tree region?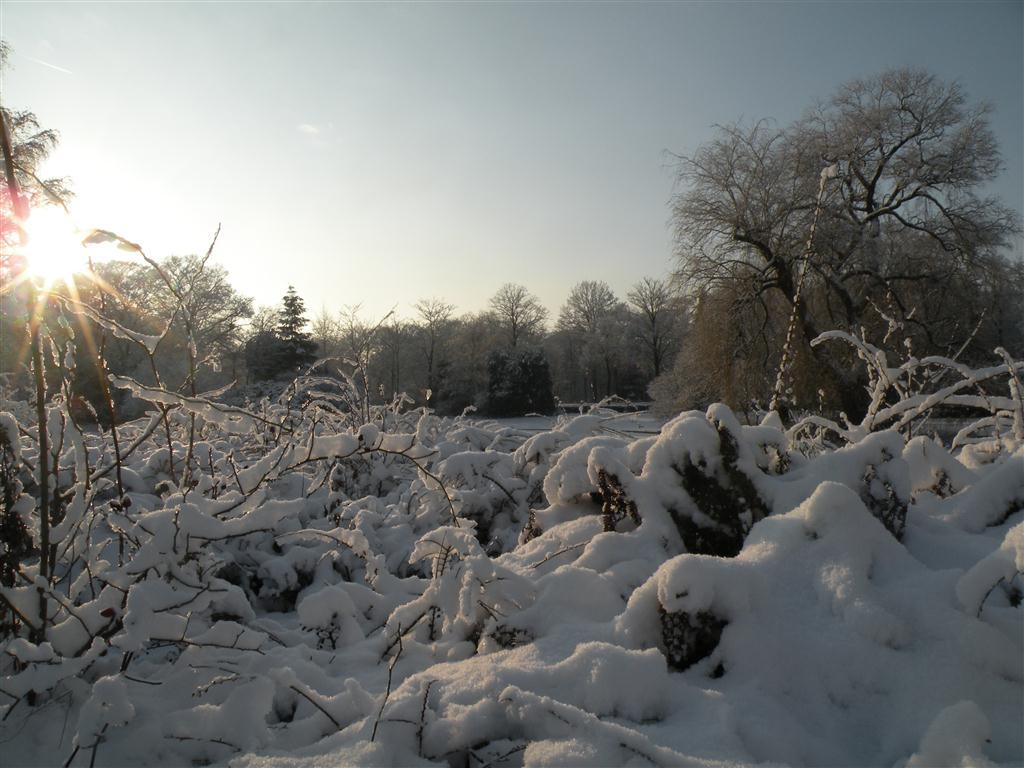
{"x1": 468, "y1": 284, "x2": 540, "y2": 389}
